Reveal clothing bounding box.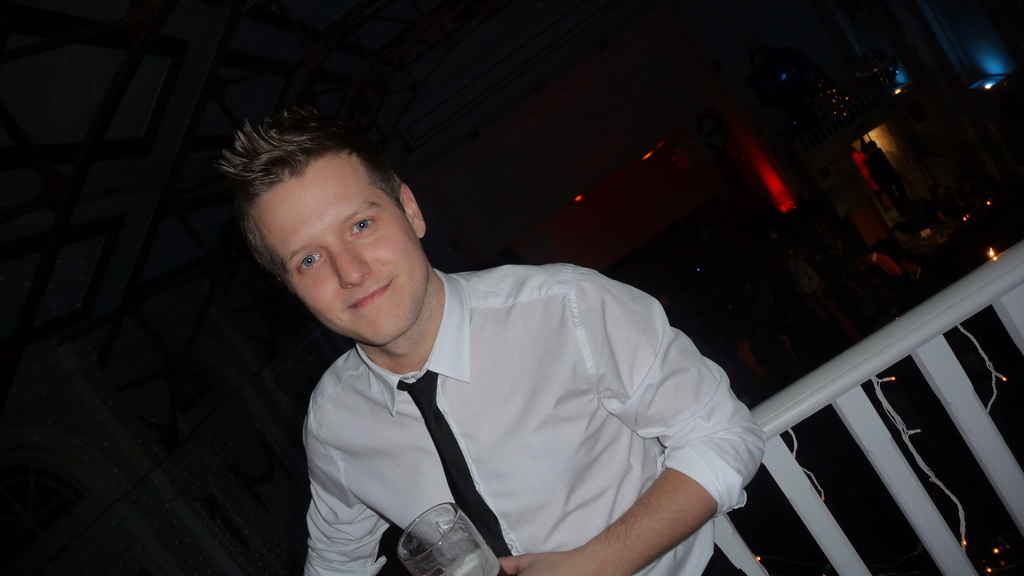
Revealed: bbox=(947, 188, 974, 213).
